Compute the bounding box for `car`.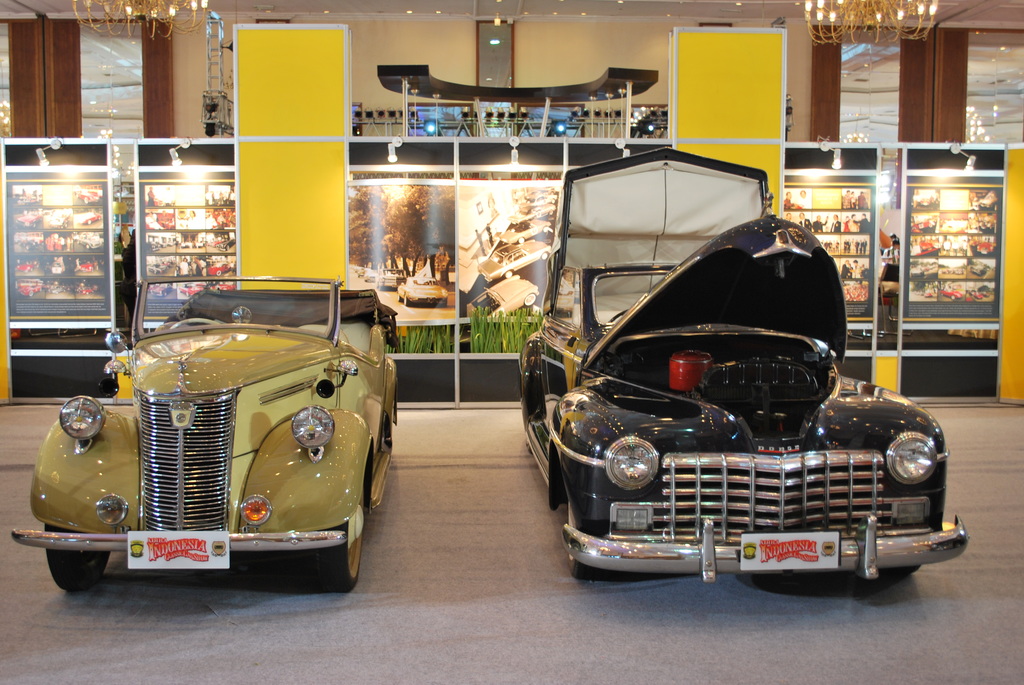
[407,104,571,138].
